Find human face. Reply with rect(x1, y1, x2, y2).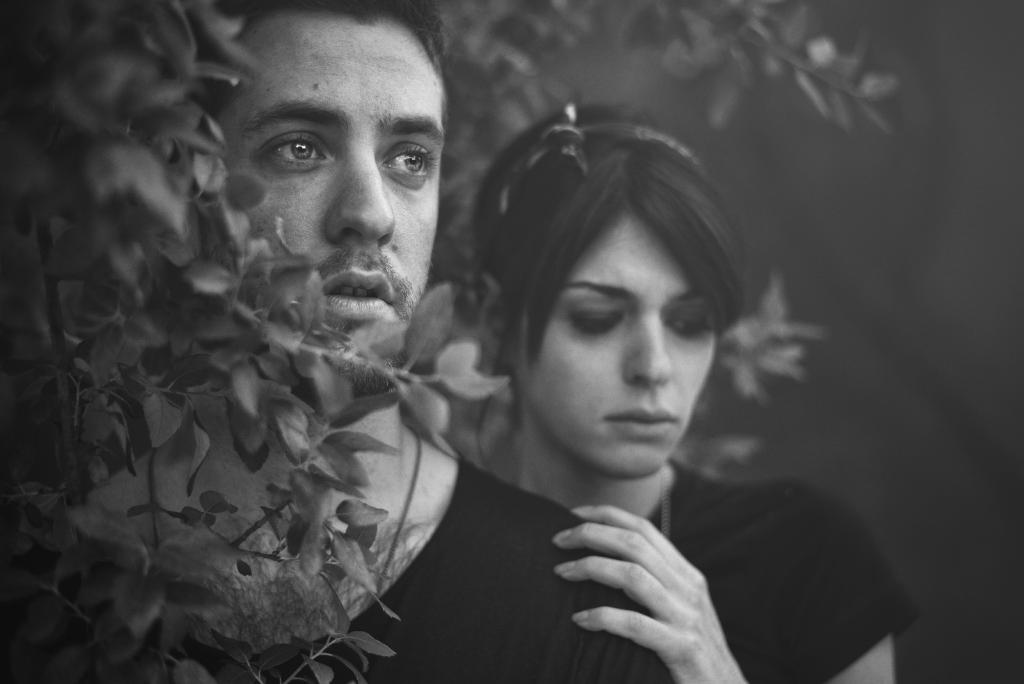
rect(212, 22, 444, 392).
